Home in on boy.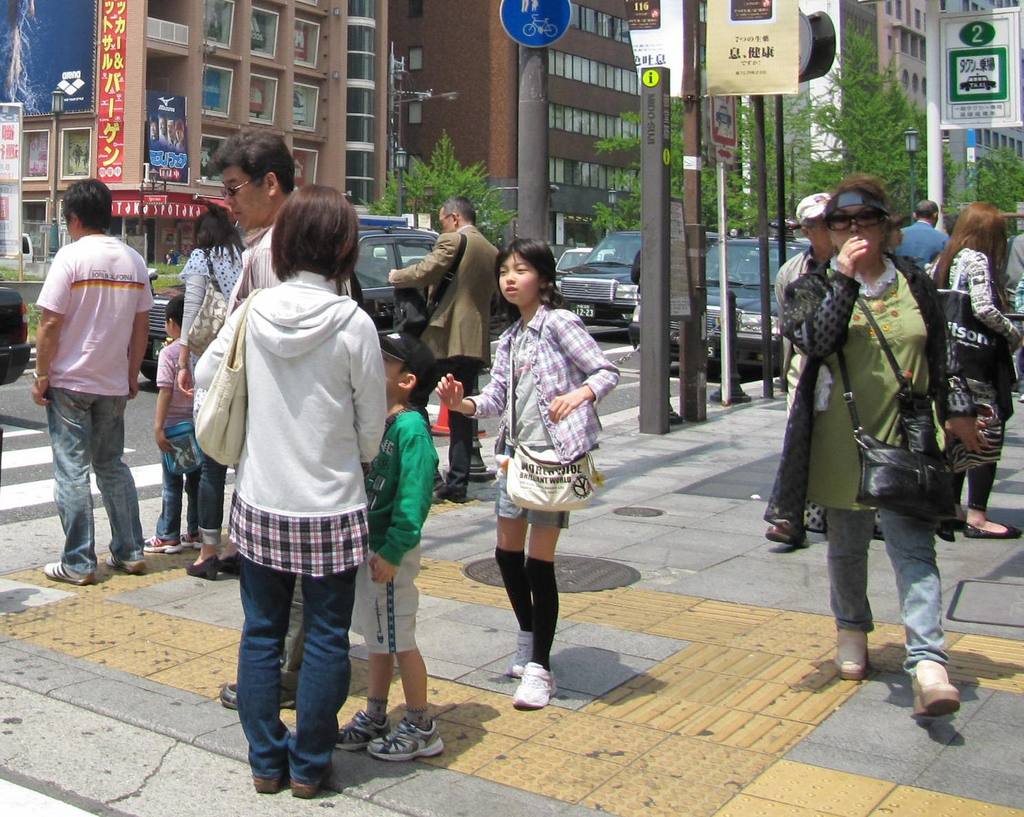
Homed in at x1=143 y1=291 x2=204 y2=557.
